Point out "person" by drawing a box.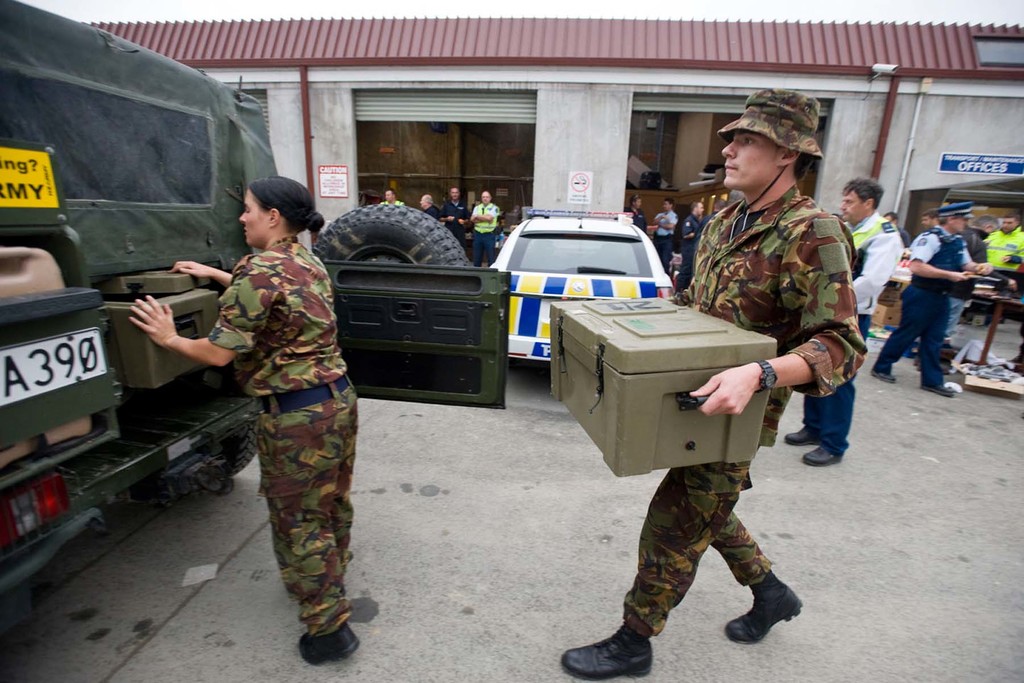
region(440, 181, 472, 238).
